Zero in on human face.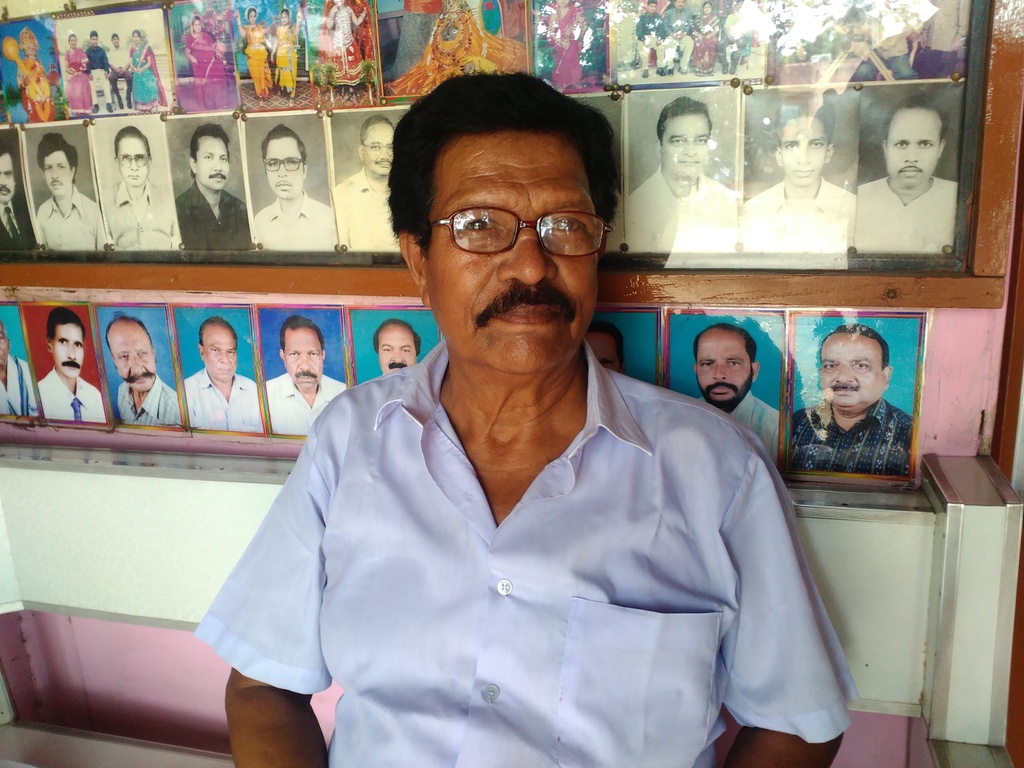
Zeroed in: <box>117,134,150,189</box>.
